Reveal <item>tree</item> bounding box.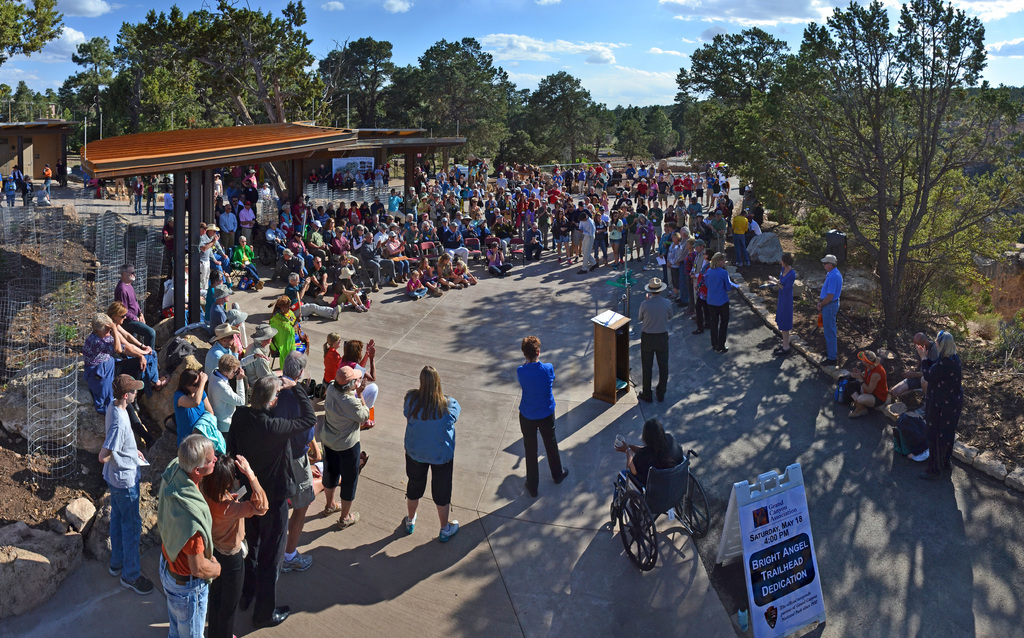
Revealed: bbox=[525, 65, 602, 166].
